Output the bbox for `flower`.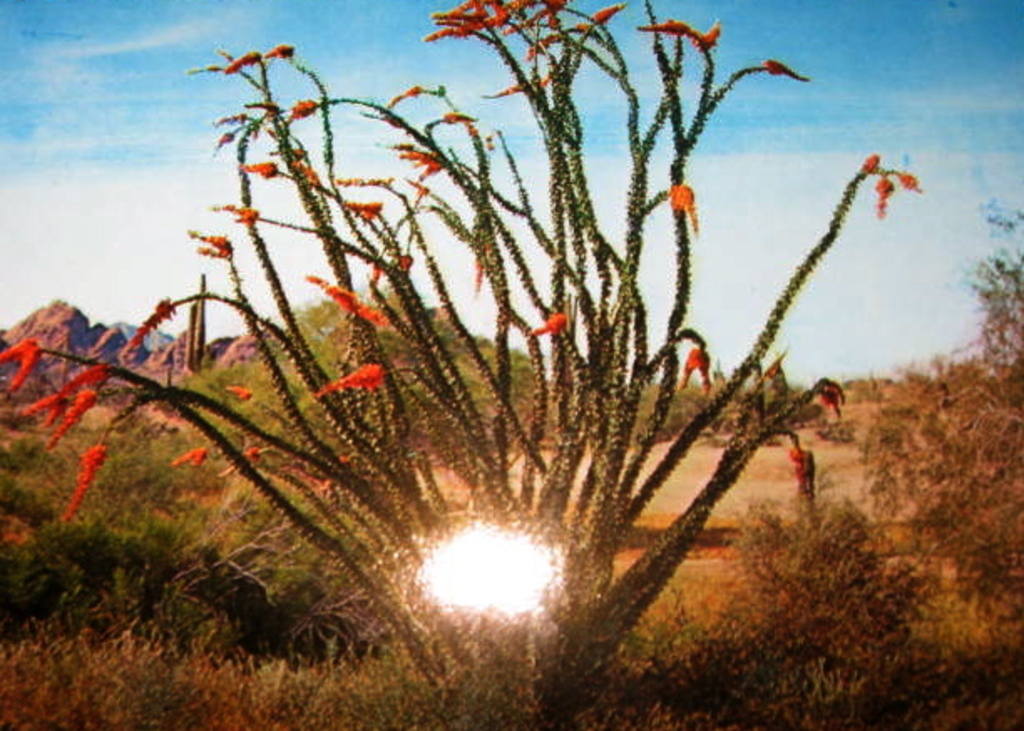
Rect(239, 159, 279, 181).
